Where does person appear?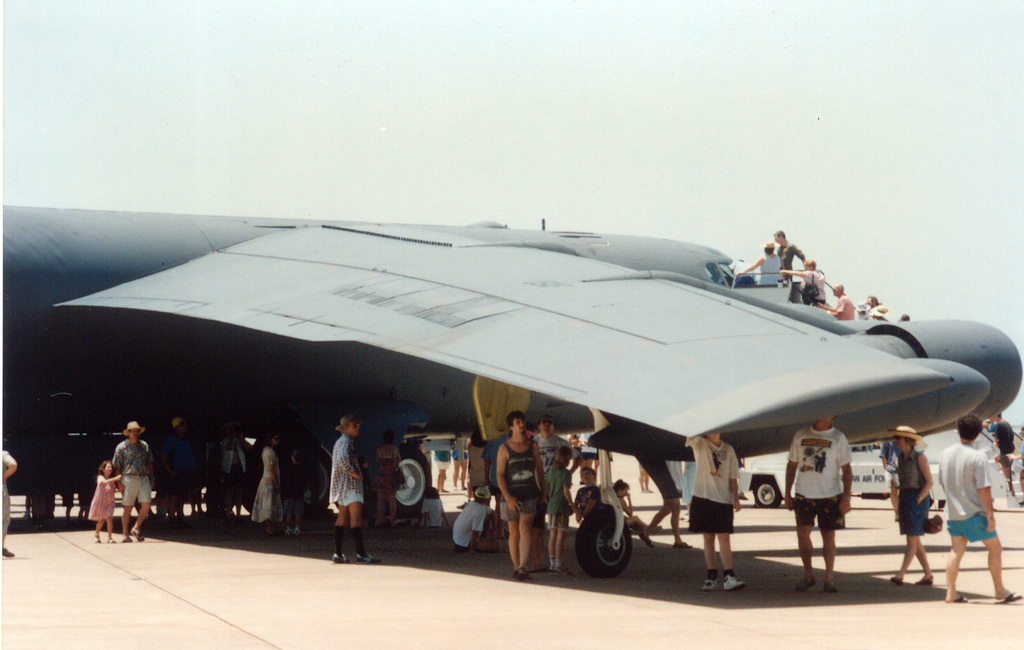
Appears at l=986, t=412, r=1018, b=501.
